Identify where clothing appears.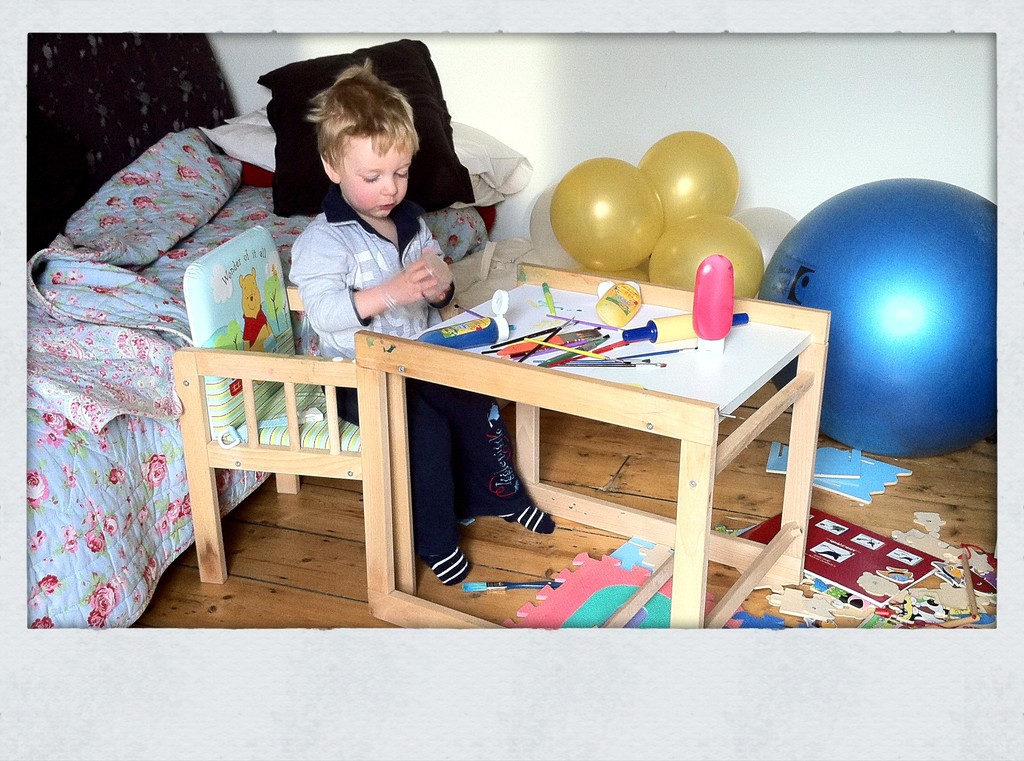
Appears at pyautogui.locateOnScreen(290, 193, 577, 588).
